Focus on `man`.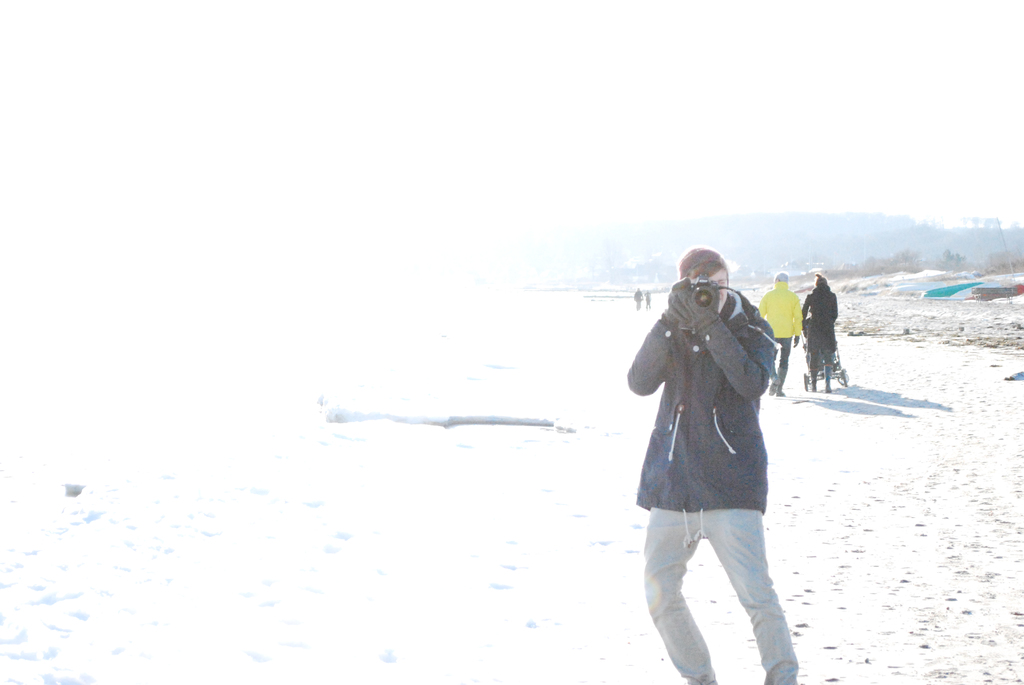
Focused at {"x1": 758, "y1": 269, "x2": 800, "y2": 395}.
